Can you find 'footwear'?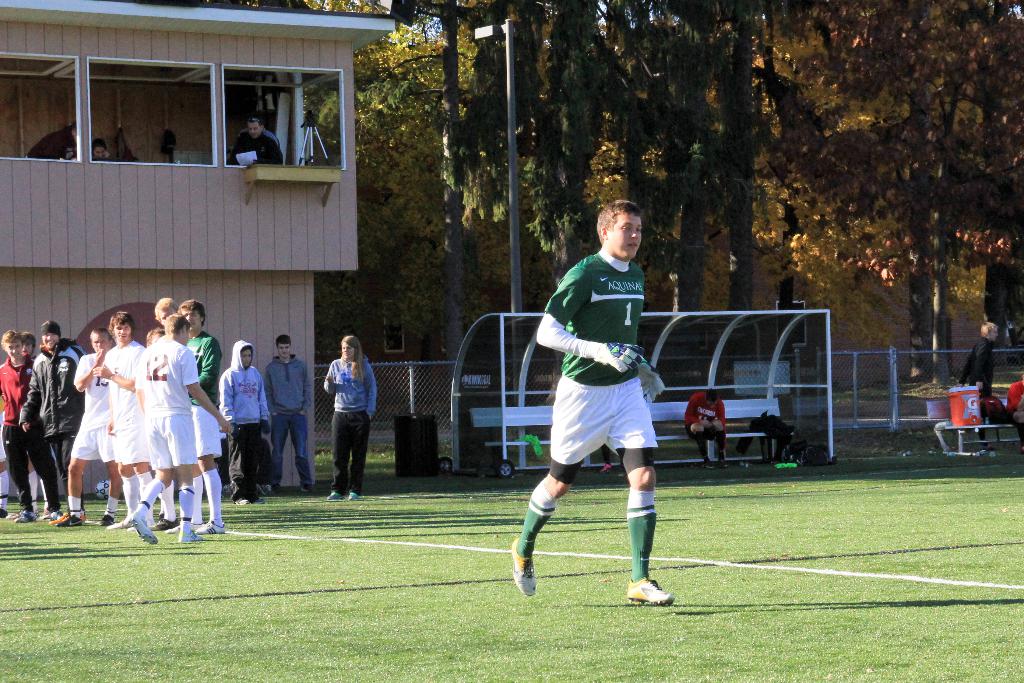
Yes, bounding box: {"left": 508, "top": 536, "right": 538, "bottom": 593}.
